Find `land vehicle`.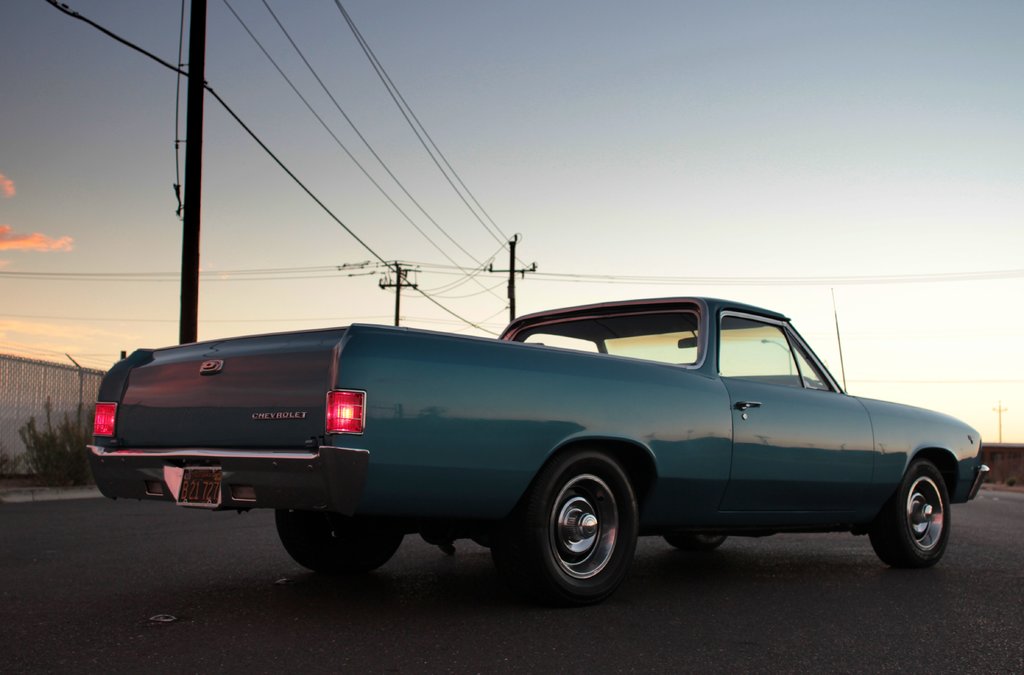
Rect(67, 287, 998, 595).
